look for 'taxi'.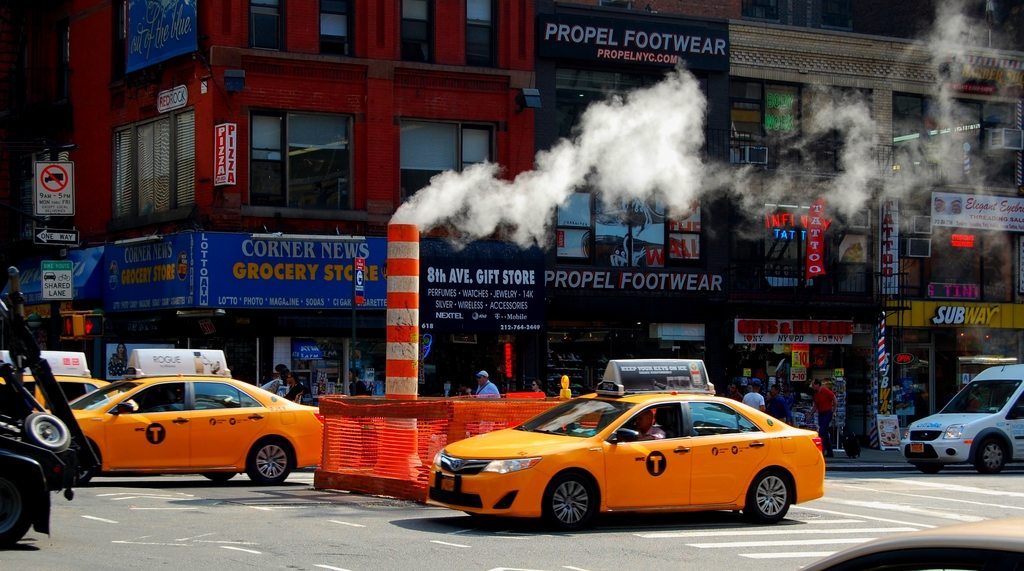
Found: crop(0, 374, 119, 411).
